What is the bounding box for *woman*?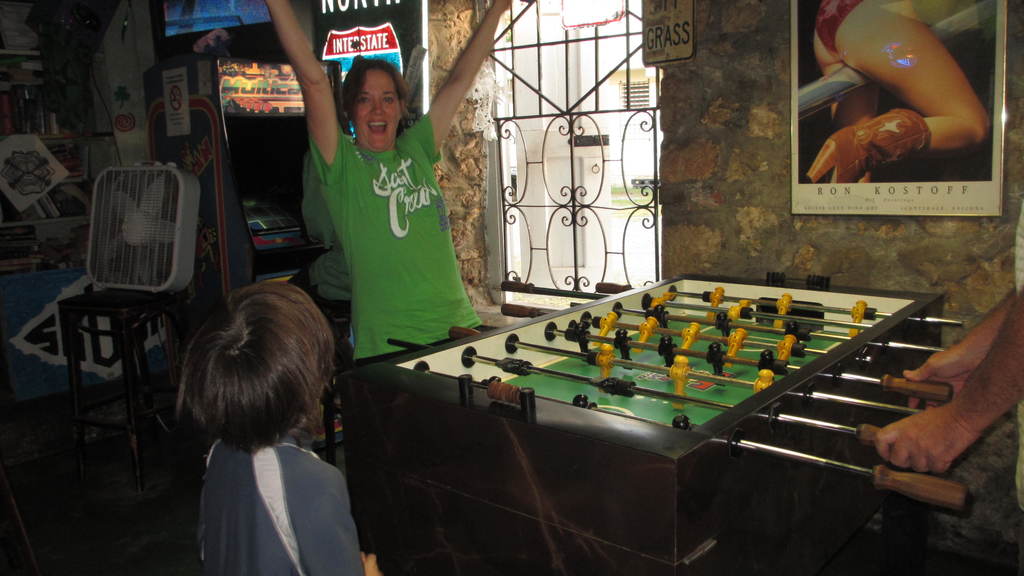
x1=281, y1=37, x2=488, y2=393.
